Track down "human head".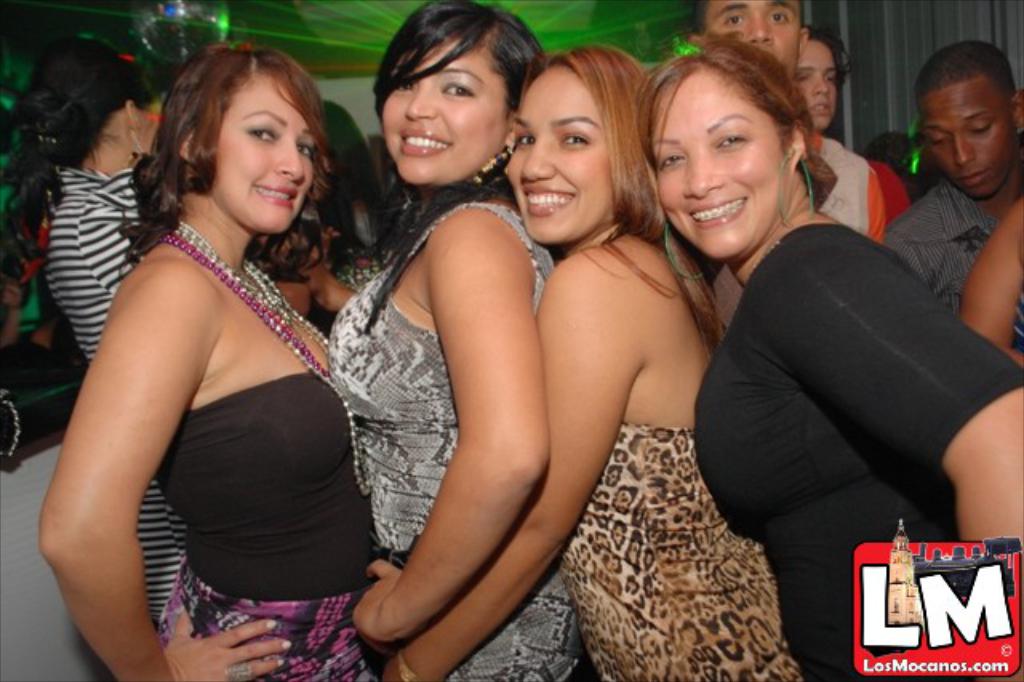
Tracked to left=510, top=43, right=667, bottom=245.
